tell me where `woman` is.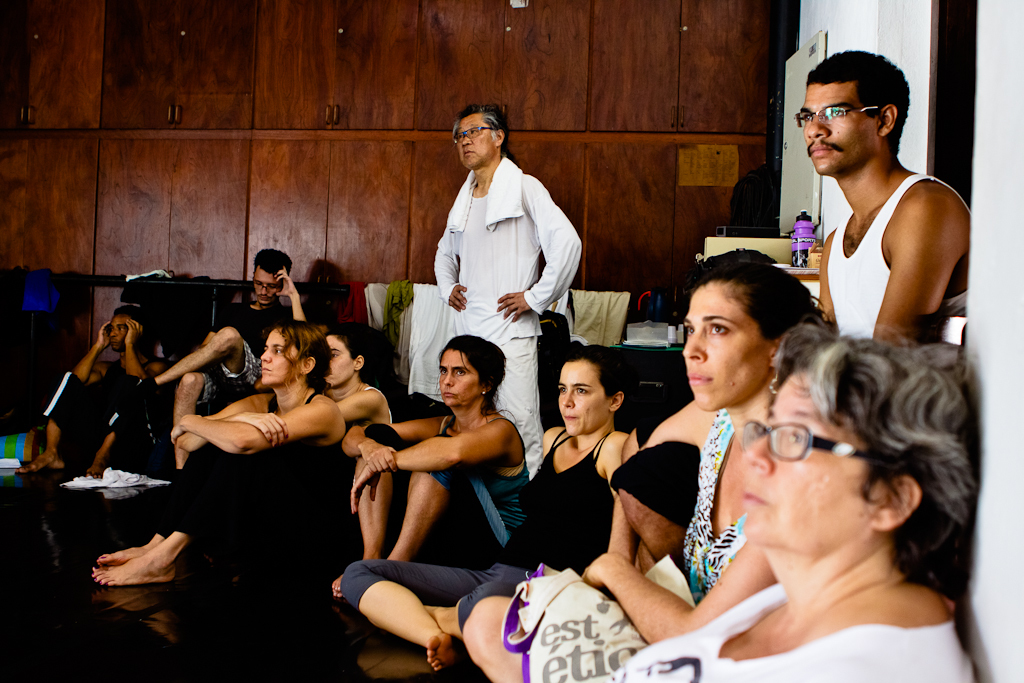
`woman` is at box(333, 327, 526, 601).
